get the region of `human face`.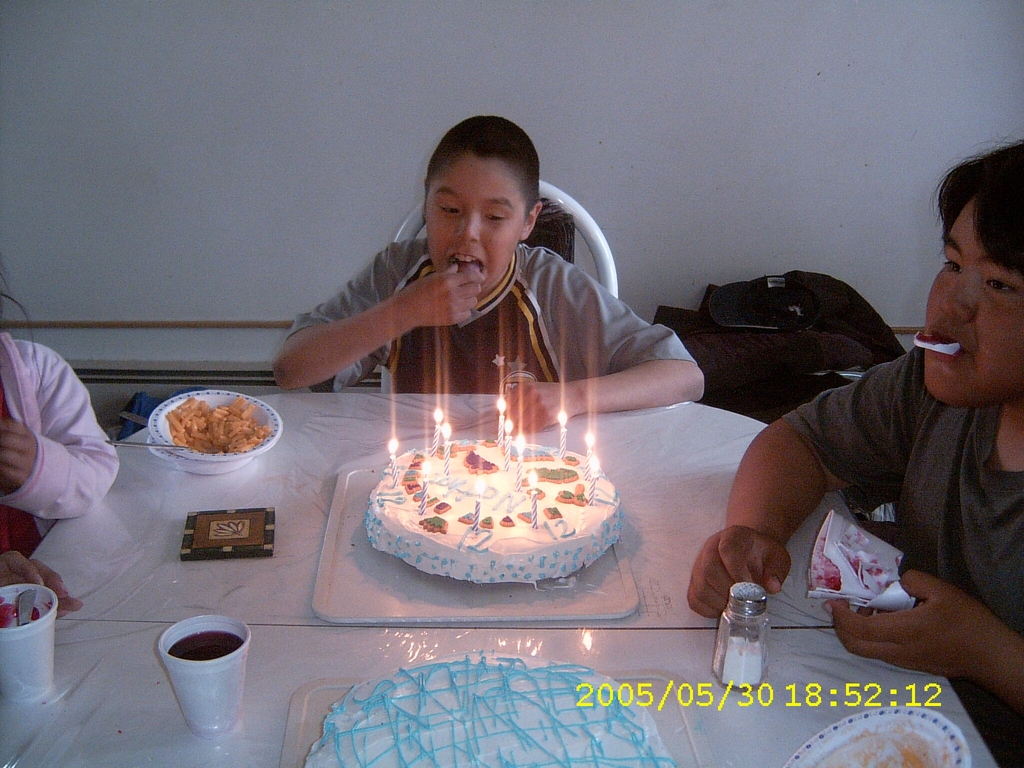
{"left": 428, "top": 166, "right": 522, "bottom": 292}.
